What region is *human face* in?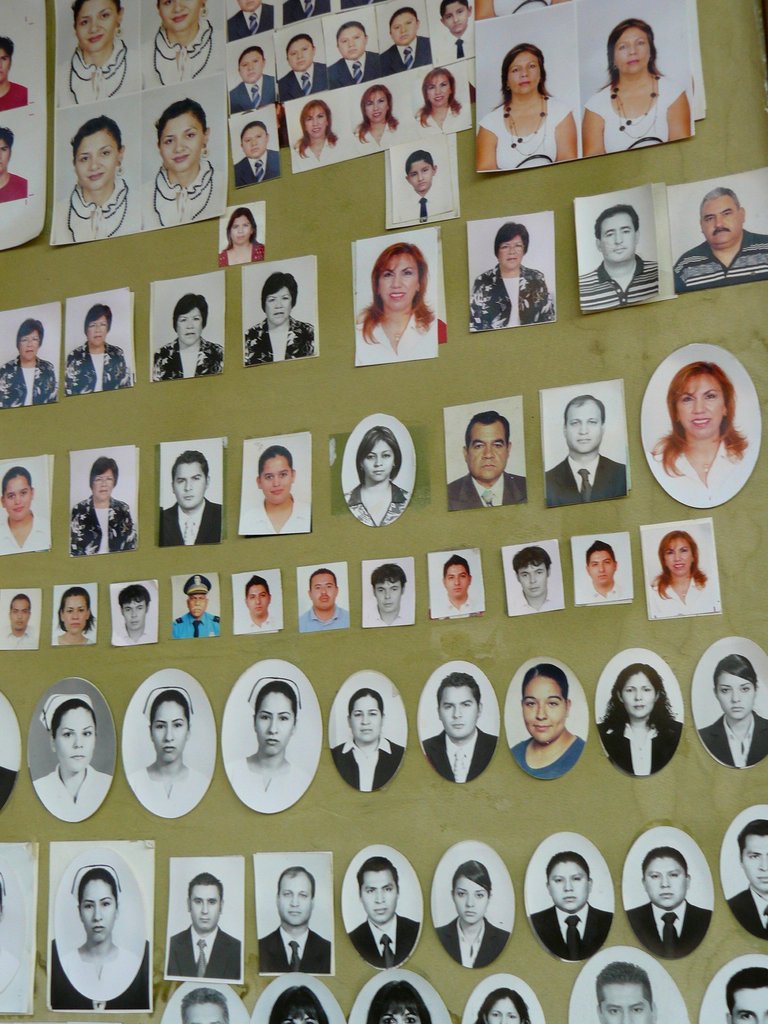
left=63, top=595, right=89, bottom=634.
